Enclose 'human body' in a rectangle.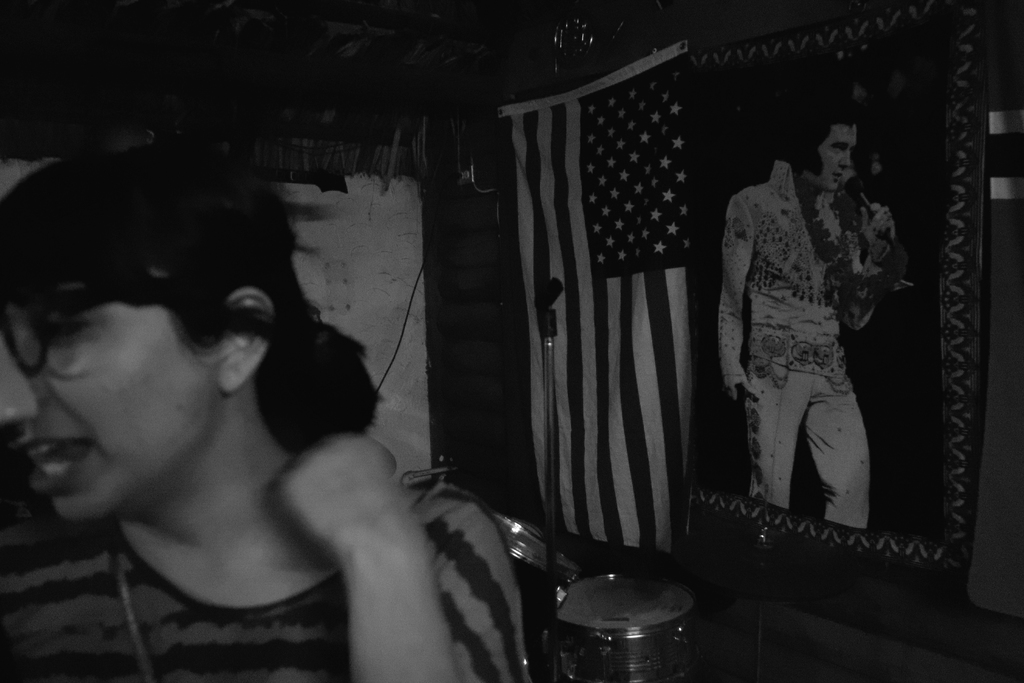
701:118:915:557.
